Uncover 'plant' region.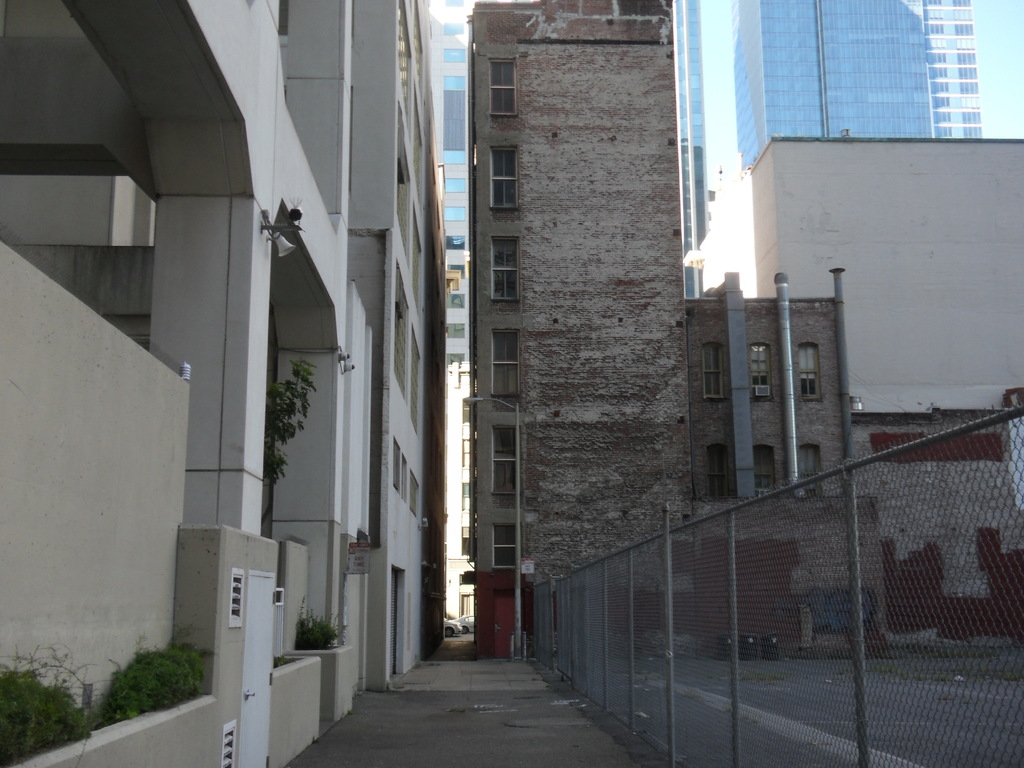
Uncovered: <bbox>259, 355, 317, 478</bbox>.
